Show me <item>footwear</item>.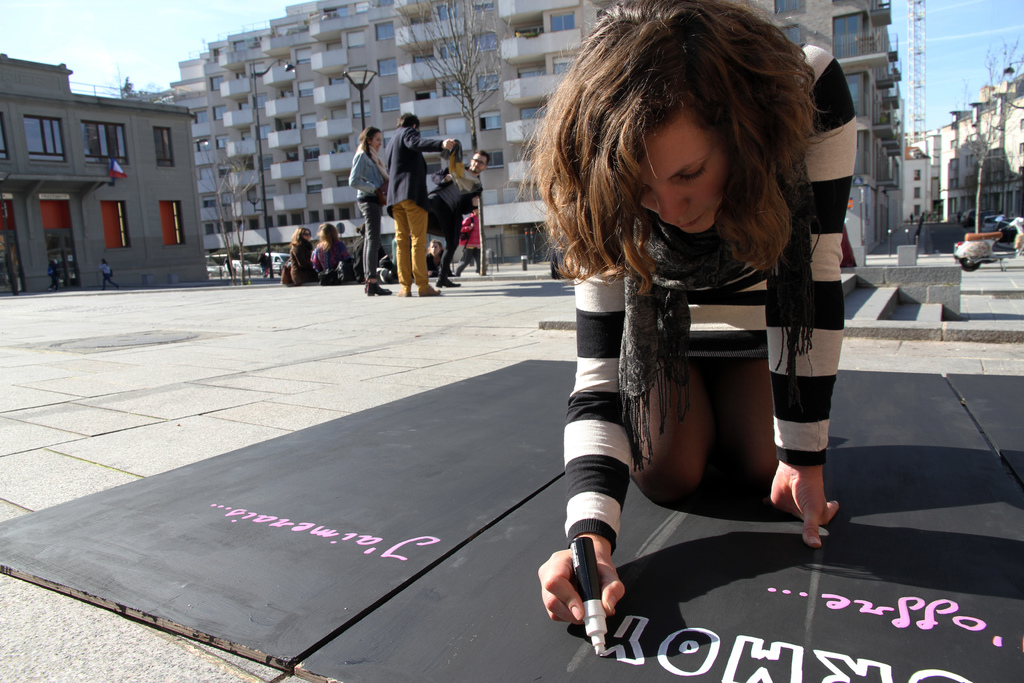
<item>footwear</item> is here: left=435, top=275, right=458, bottom=287.
